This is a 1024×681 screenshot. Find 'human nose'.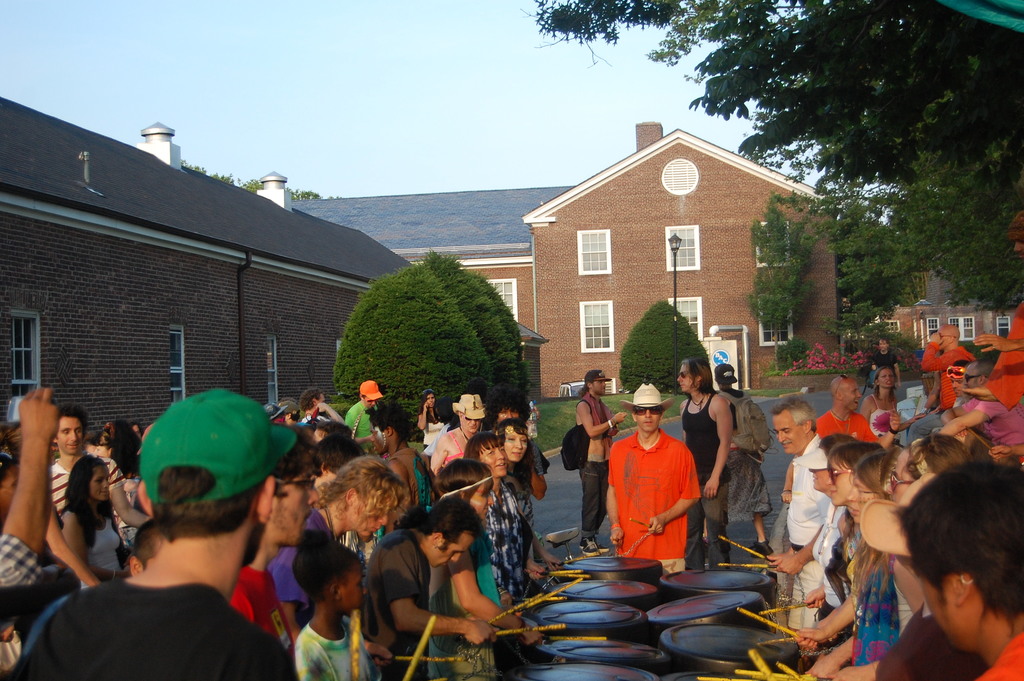
Bounding box: bbox(643, 411, 652, 420).
